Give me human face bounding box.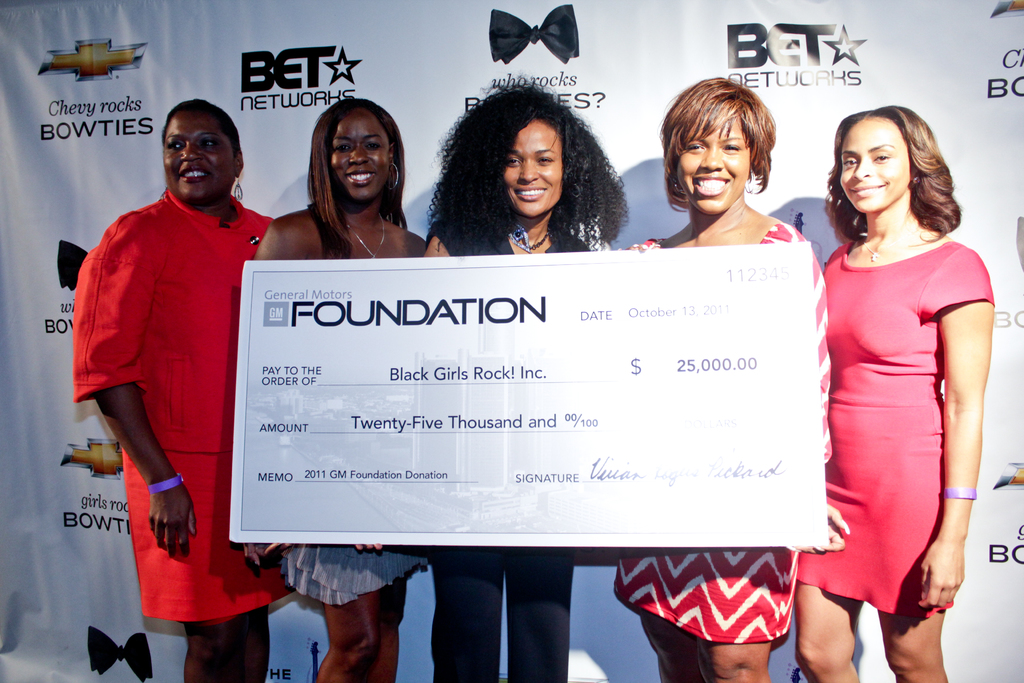
(335, 107, 395, 197).
